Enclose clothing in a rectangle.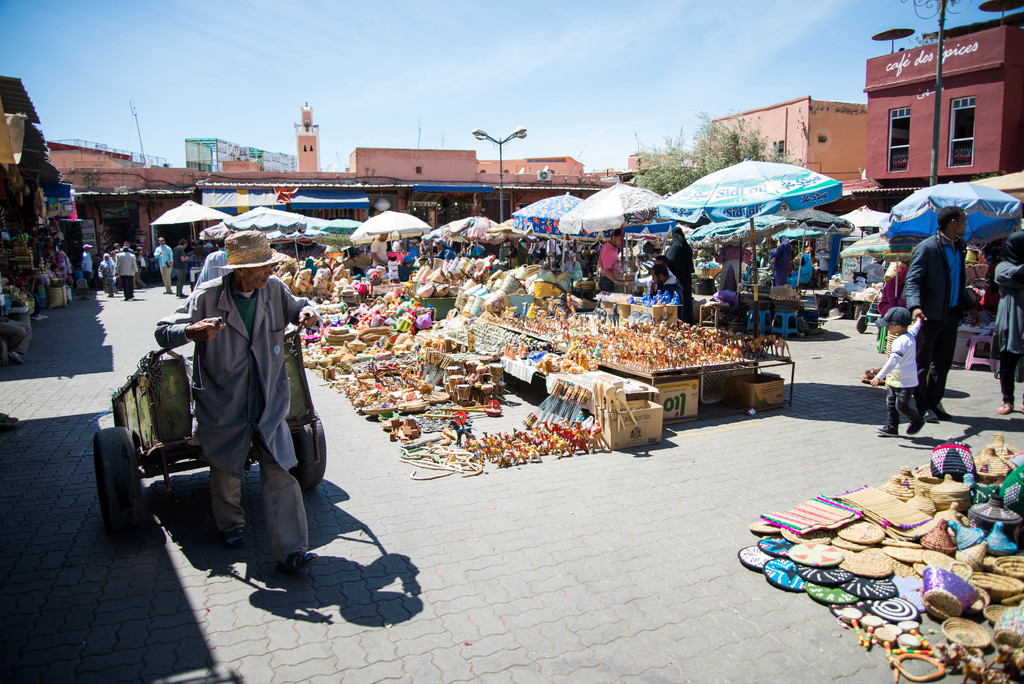
detection(662, 232, 695, 316).
